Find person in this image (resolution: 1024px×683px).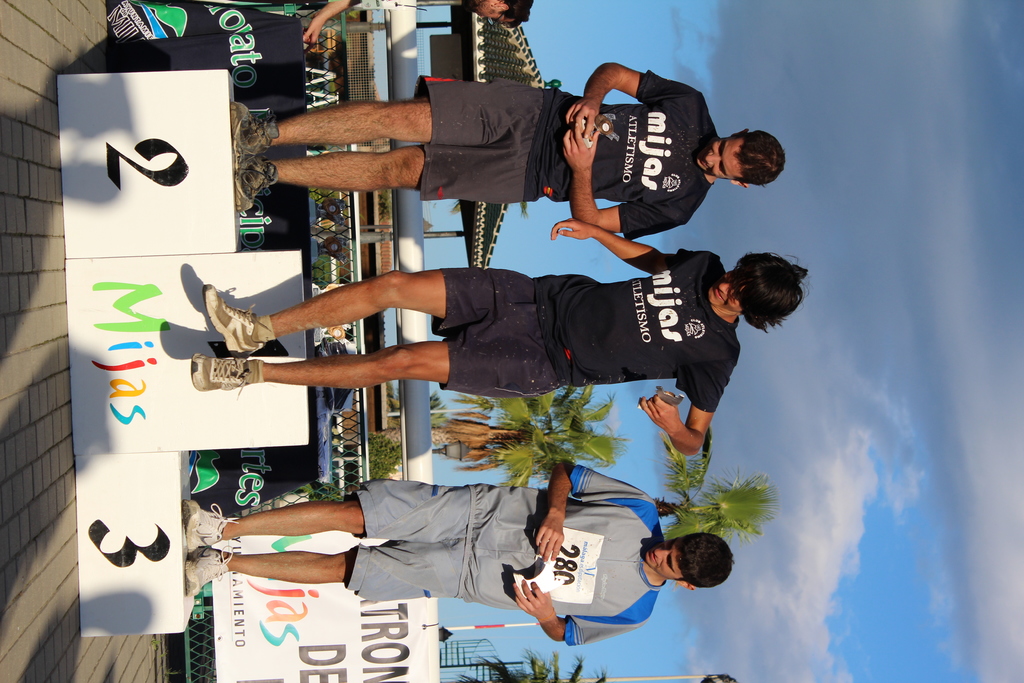
Rect(141, 0, 537, 50).
